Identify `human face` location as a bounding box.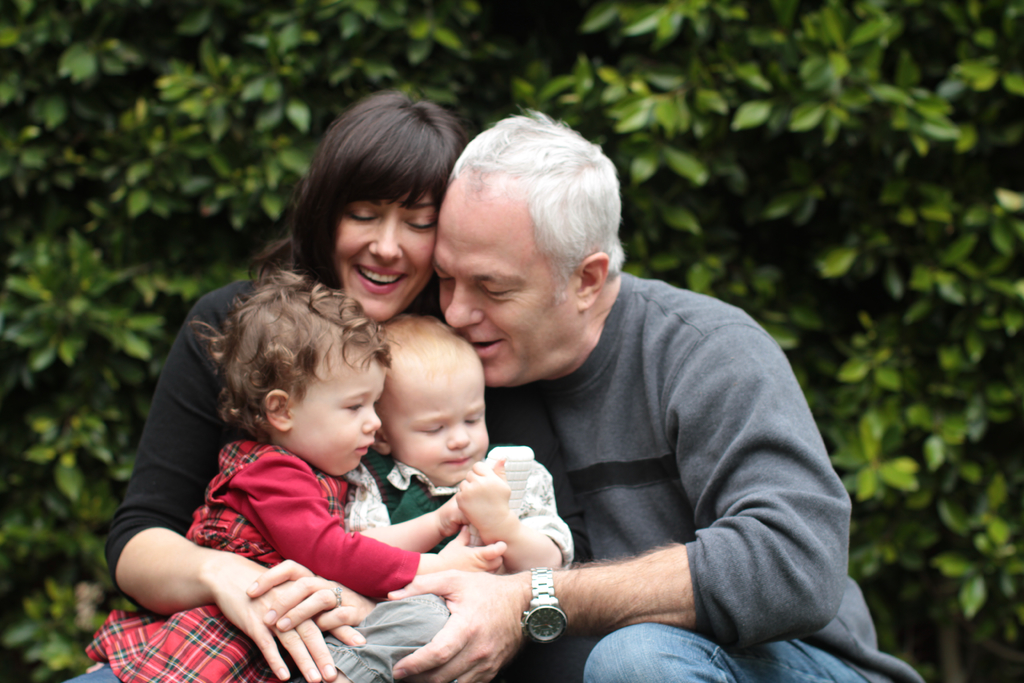
<bbox>284, 348, 384, 478</bbox>.
